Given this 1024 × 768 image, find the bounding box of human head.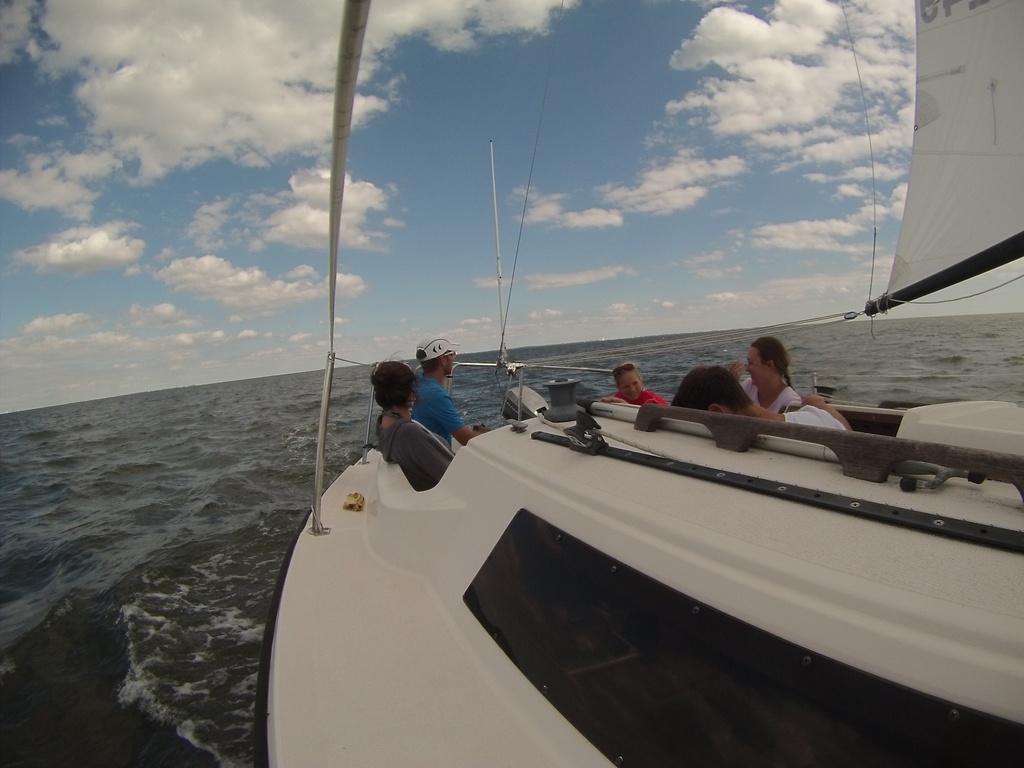
box=[419, 336, 451, 371].
